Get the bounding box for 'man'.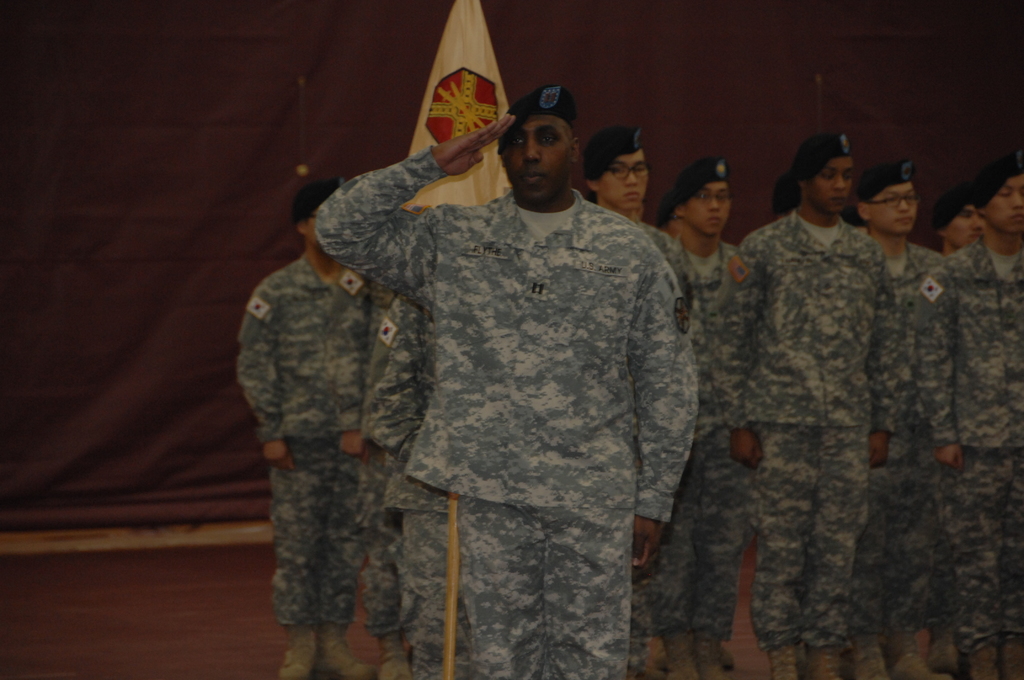
x1=639 y1=153 x2=741 y2=679.
